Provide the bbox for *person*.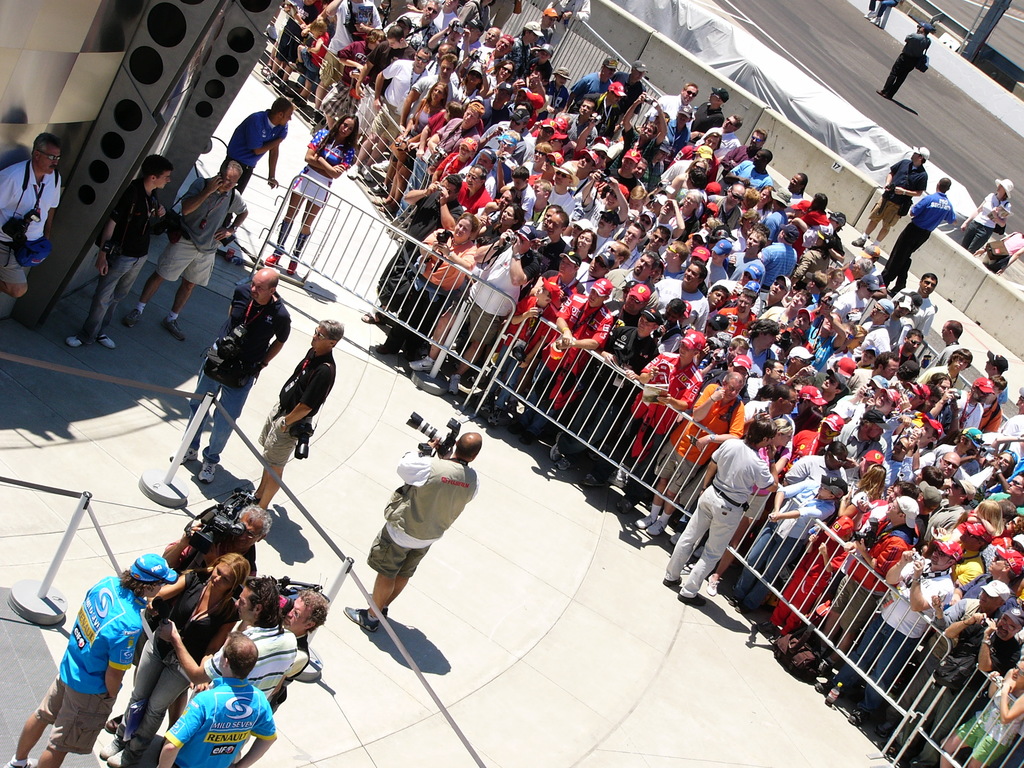
245:316:344:515.
